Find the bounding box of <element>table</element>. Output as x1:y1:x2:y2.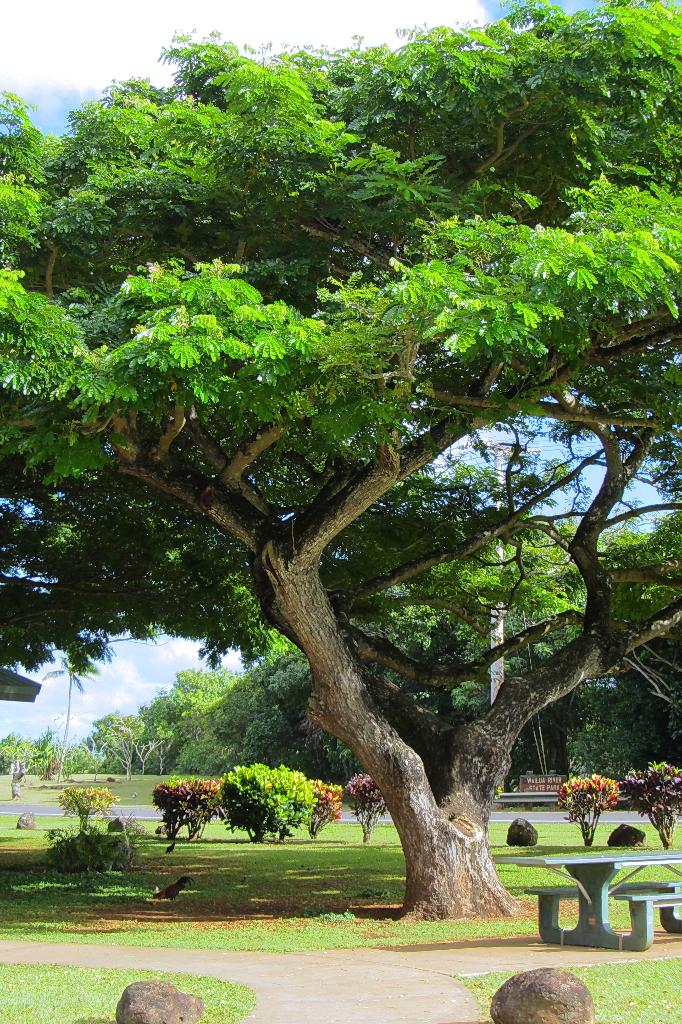
521:845:667:940.
